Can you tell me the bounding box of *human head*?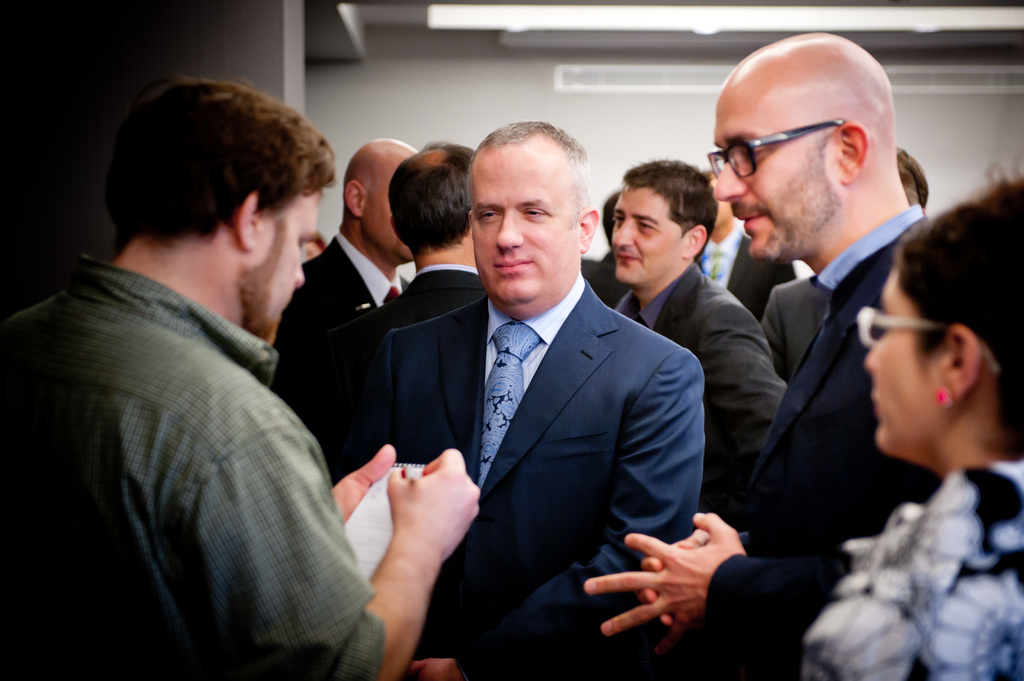
BBox(388, 138, 476, 267).
